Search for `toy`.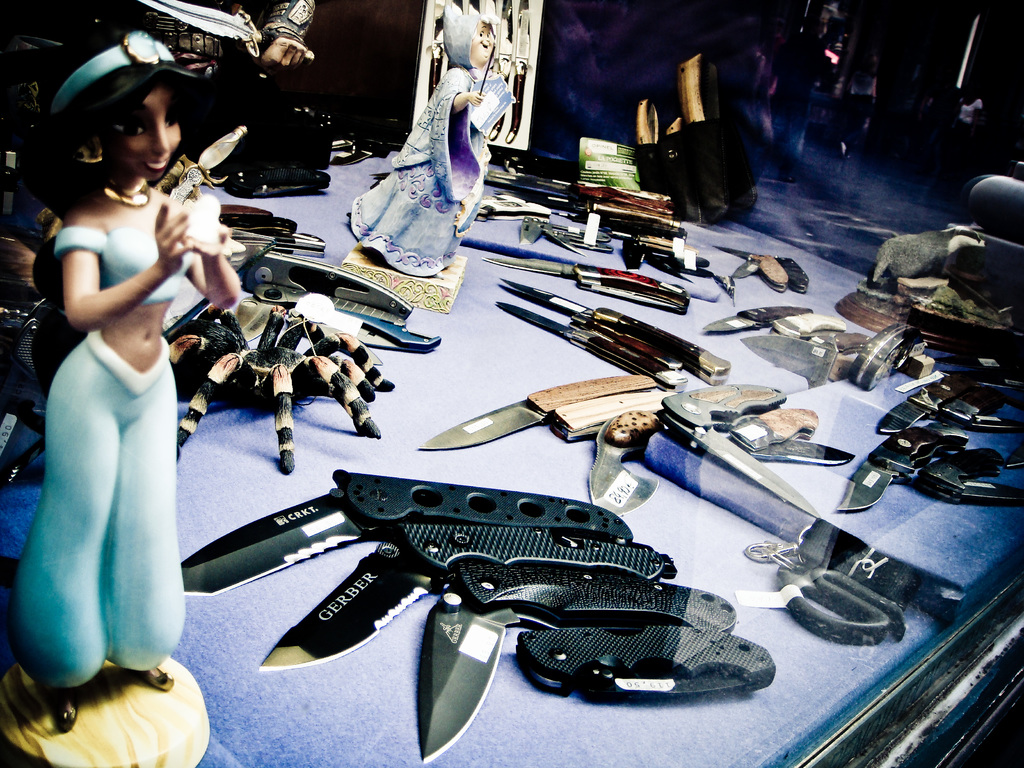
Found at BBox(349, 3, 517, 275).
